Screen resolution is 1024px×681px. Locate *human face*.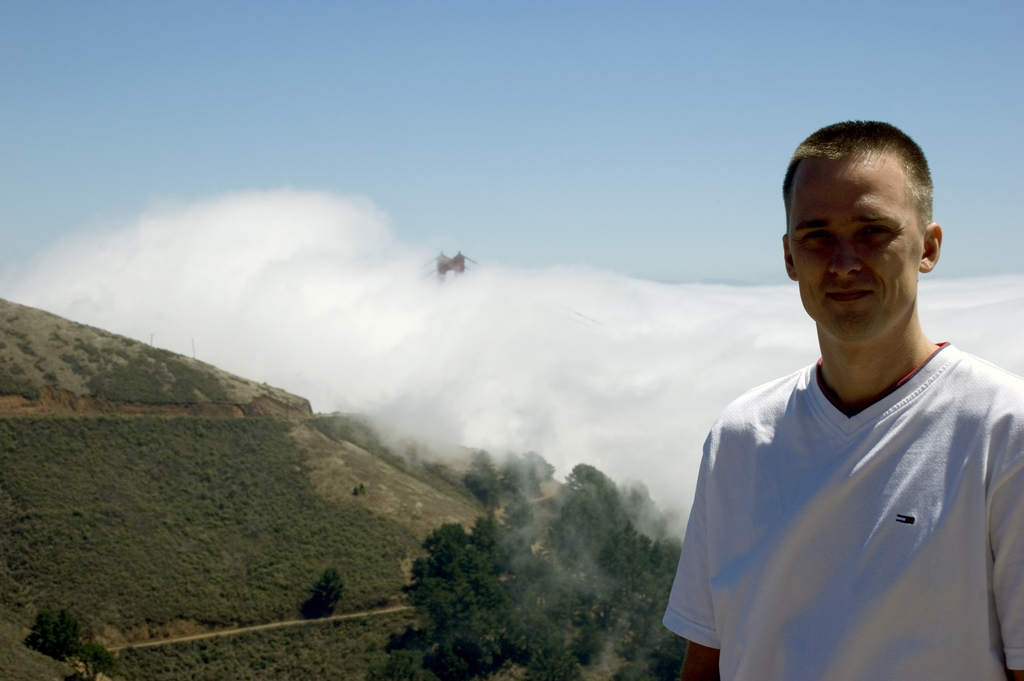
<bbox>786, 163, 918, 340</bbox>.
